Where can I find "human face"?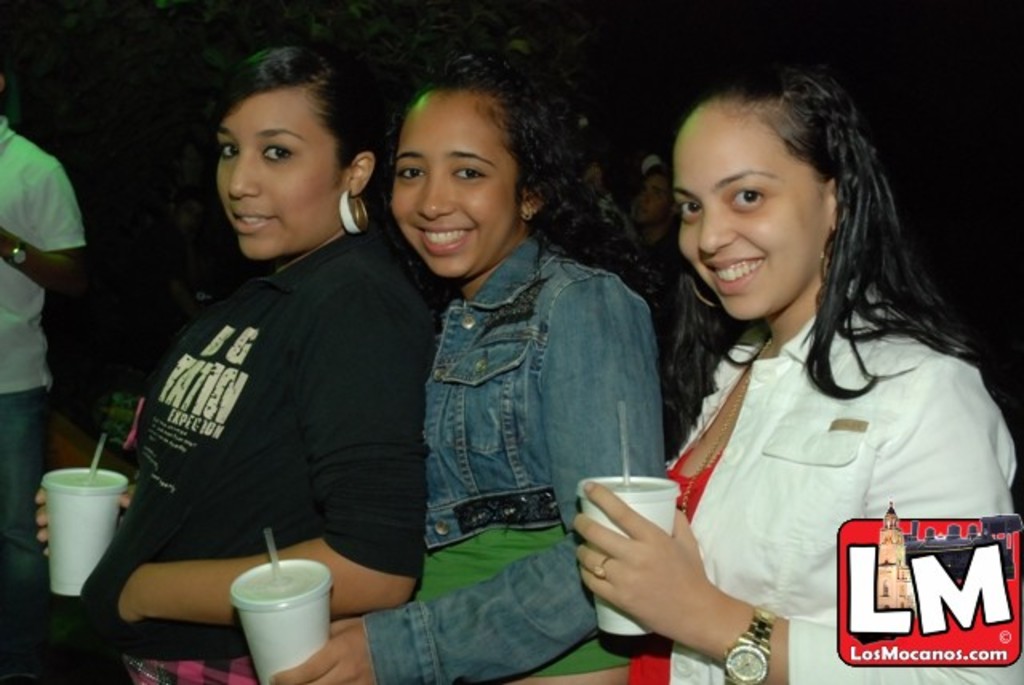
You can find it at bbox=[394, 91, 523, 285].
